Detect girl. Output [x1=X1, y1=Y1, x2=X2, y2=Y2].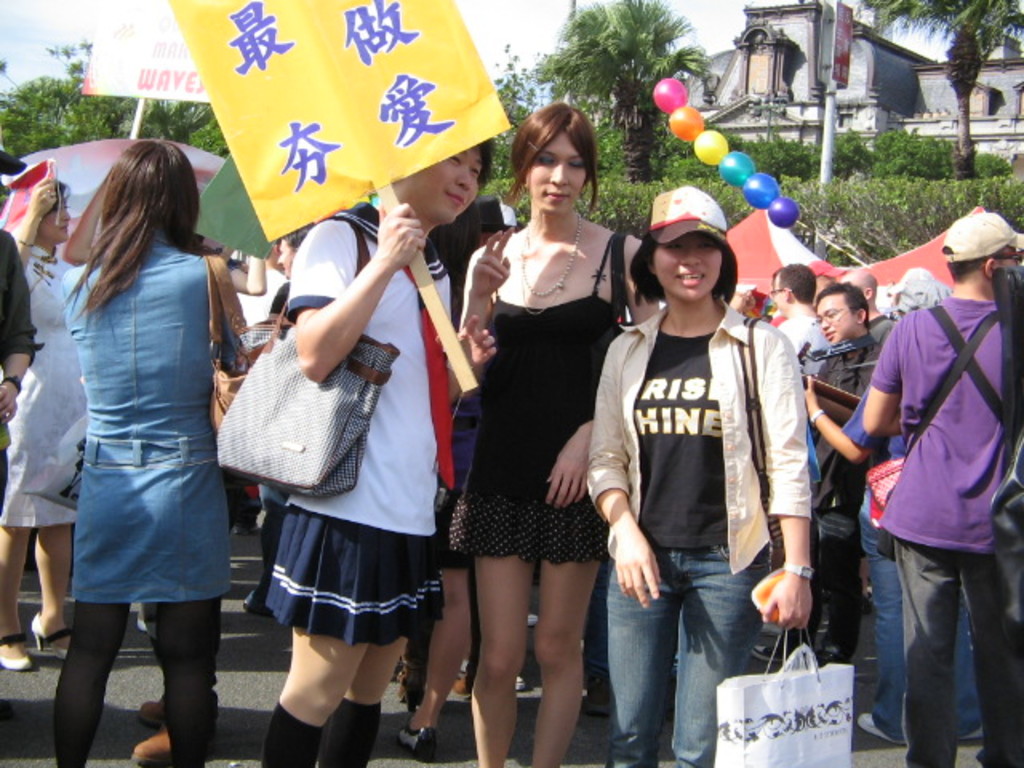
[x1=259, y1=139, x2=494, y2=766].
